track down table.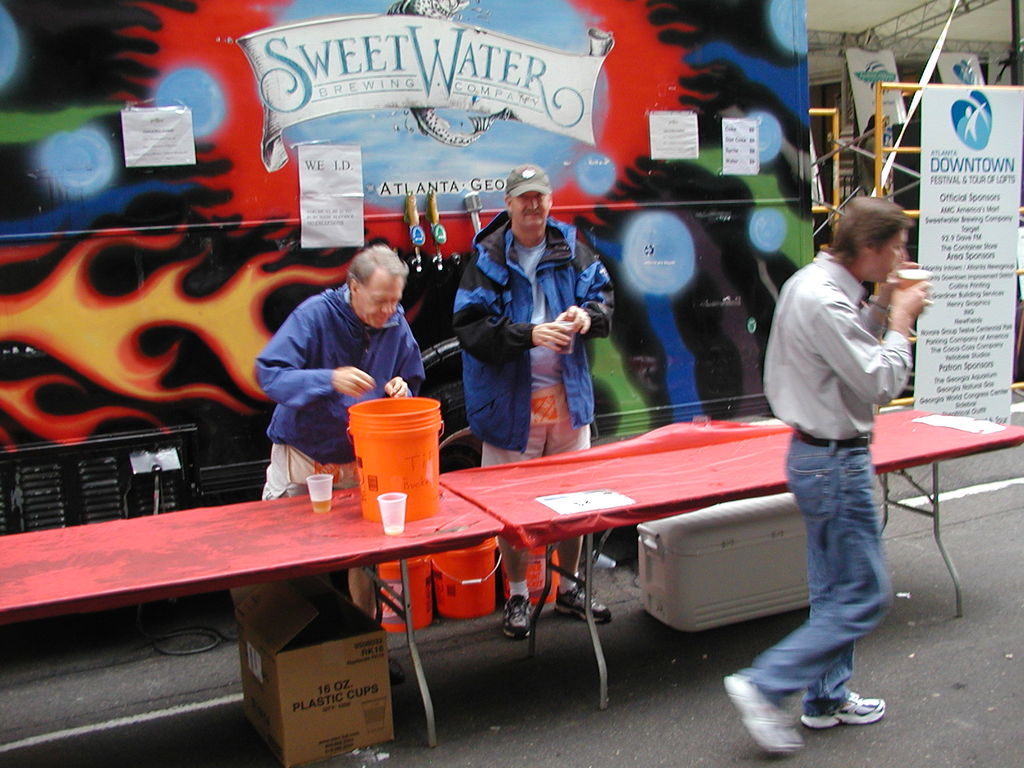
Tracked to x1=0 y1=430 x2=578 y2=767.
